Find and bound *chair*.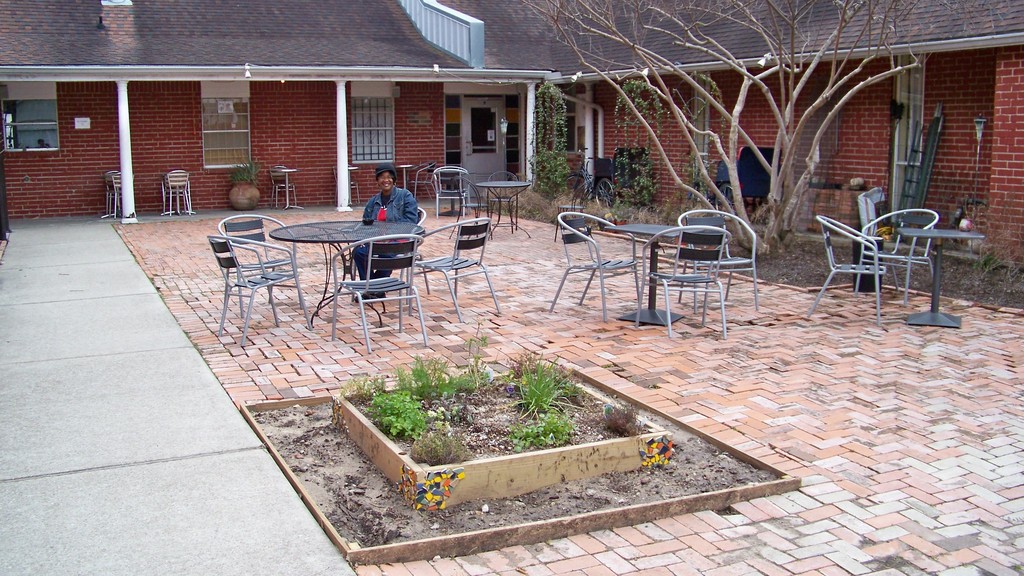
Bound: <region>544, 208, 640, 319</region>.
